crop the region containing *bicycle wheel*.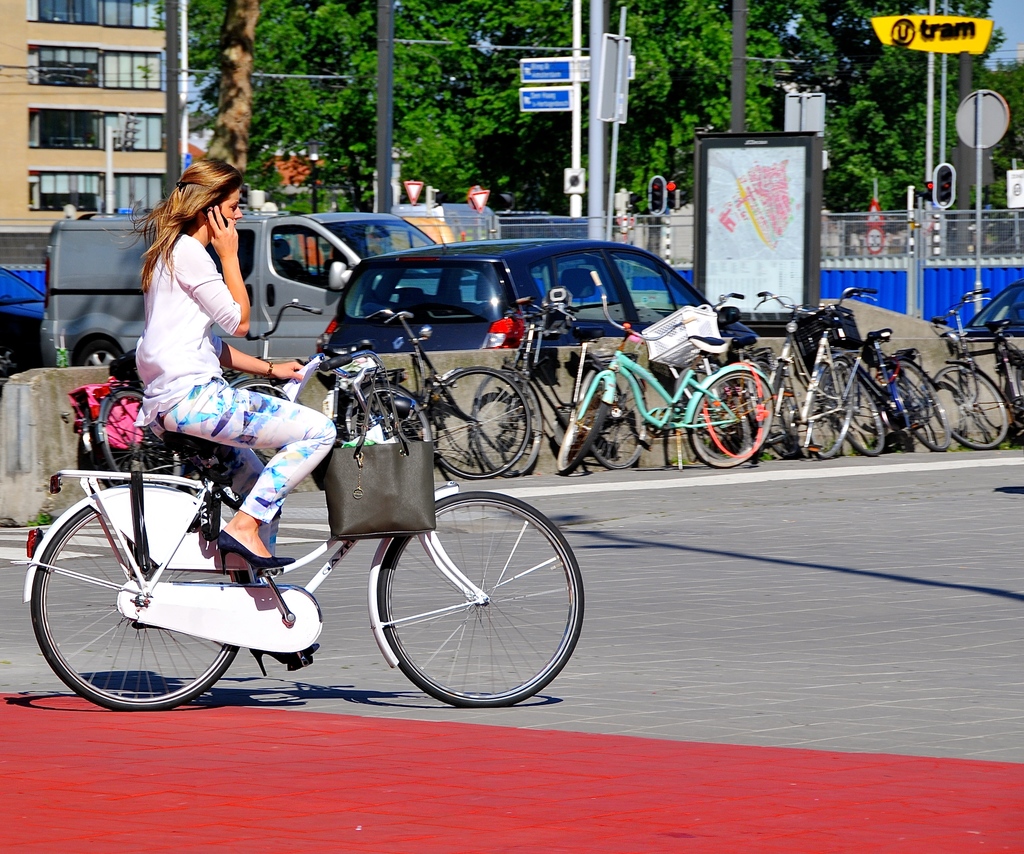
Crop region: <region>465, 369, 541, 475</region>.
